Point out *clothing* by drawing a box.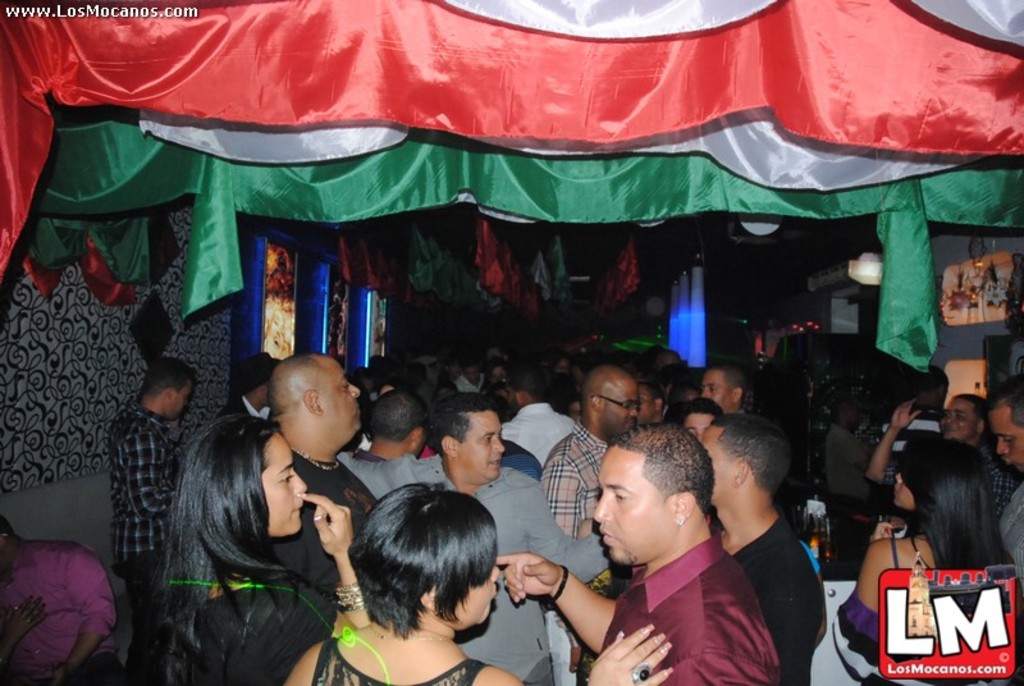
box(0, 539, 118, 685).
